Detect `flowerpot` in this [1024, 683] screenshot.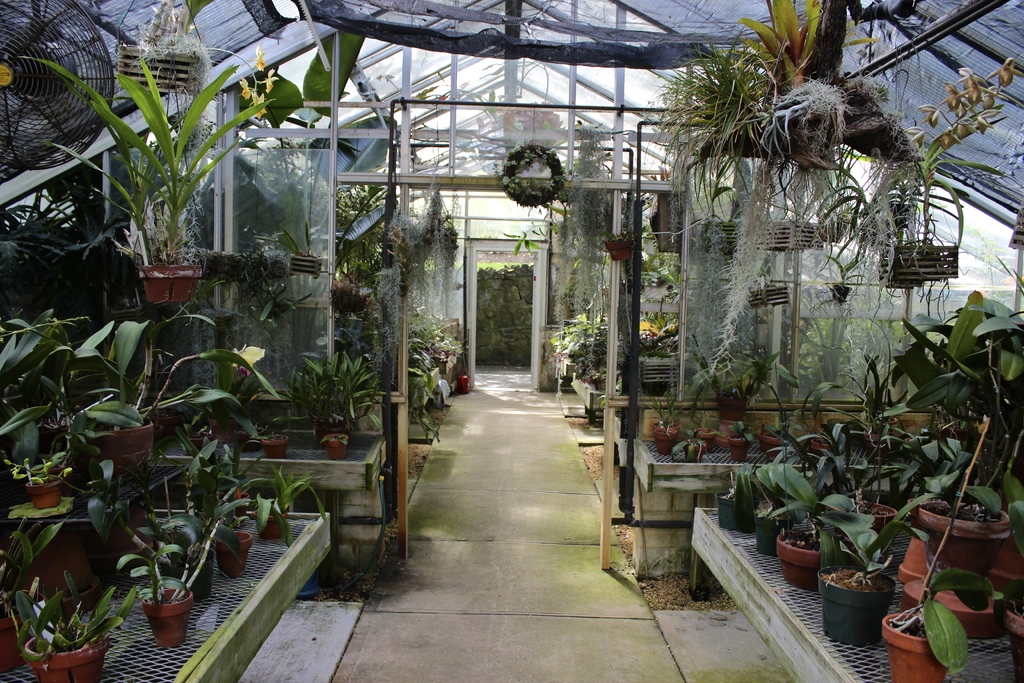
Detection: {"x1": 109, "y1": 420, "x2": 154, "y2": 463}.
